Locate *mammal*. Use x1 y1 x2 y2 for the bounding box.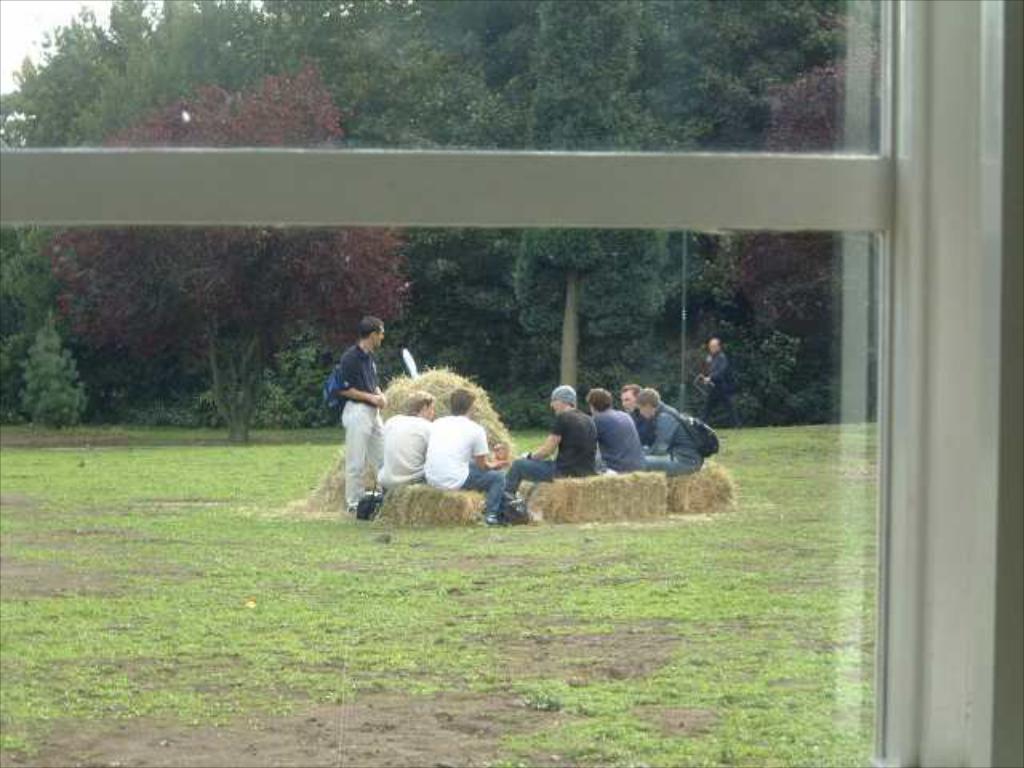
490 440 509 467.
